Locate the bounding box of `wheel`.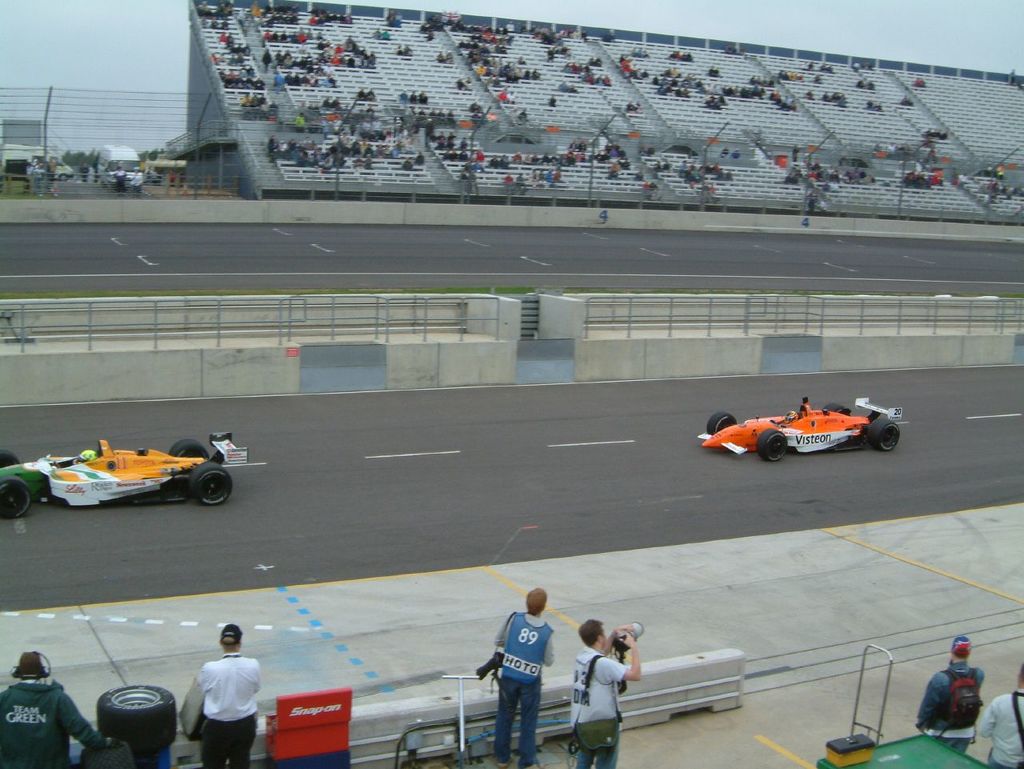
Bounding box: [left=824, top=403, right=851, bottom=415].
